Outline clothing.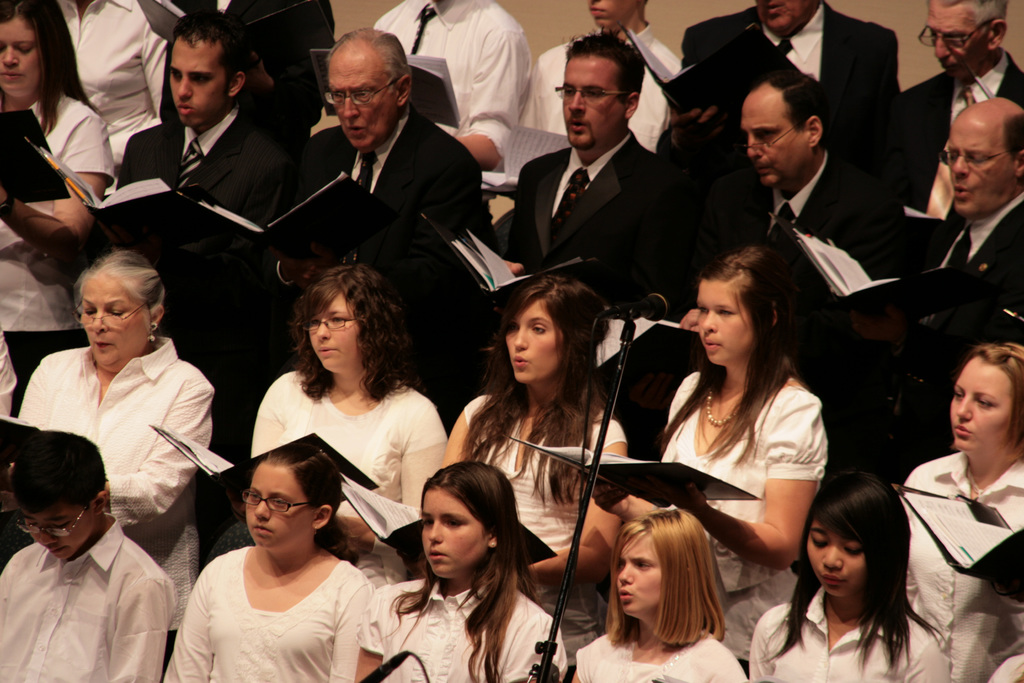
Outline: [x1=538, y1=22, x2=677, y2=151].
